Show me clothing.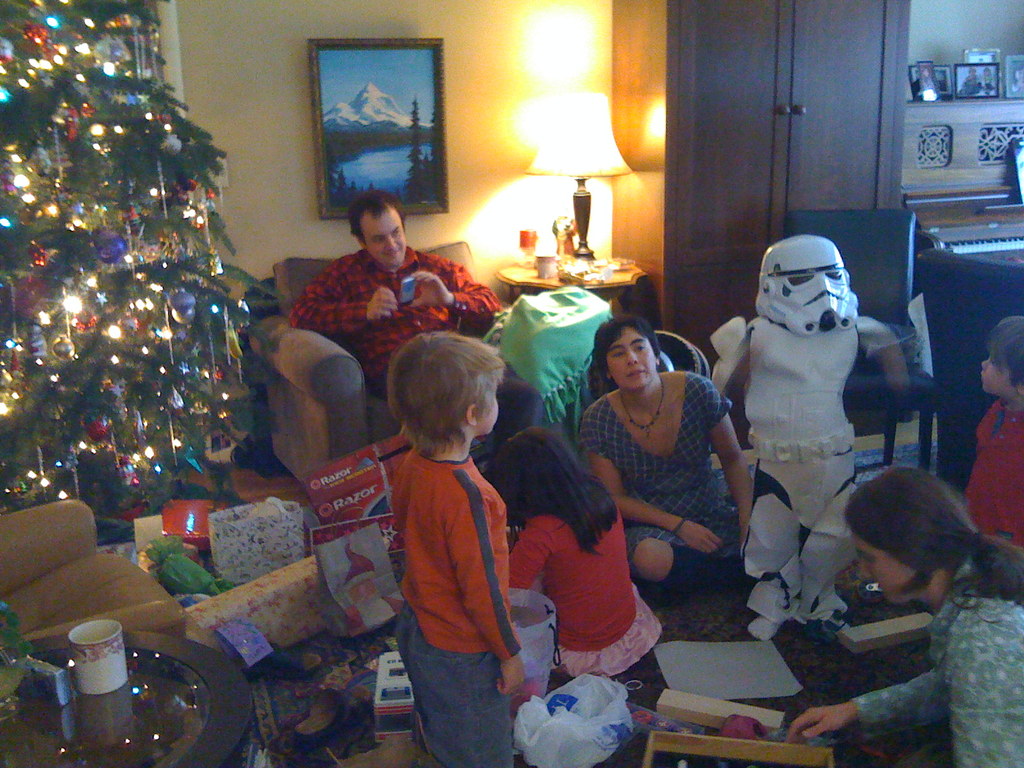
clothing is here: left=510, top=513, right=668, bottom=678.
